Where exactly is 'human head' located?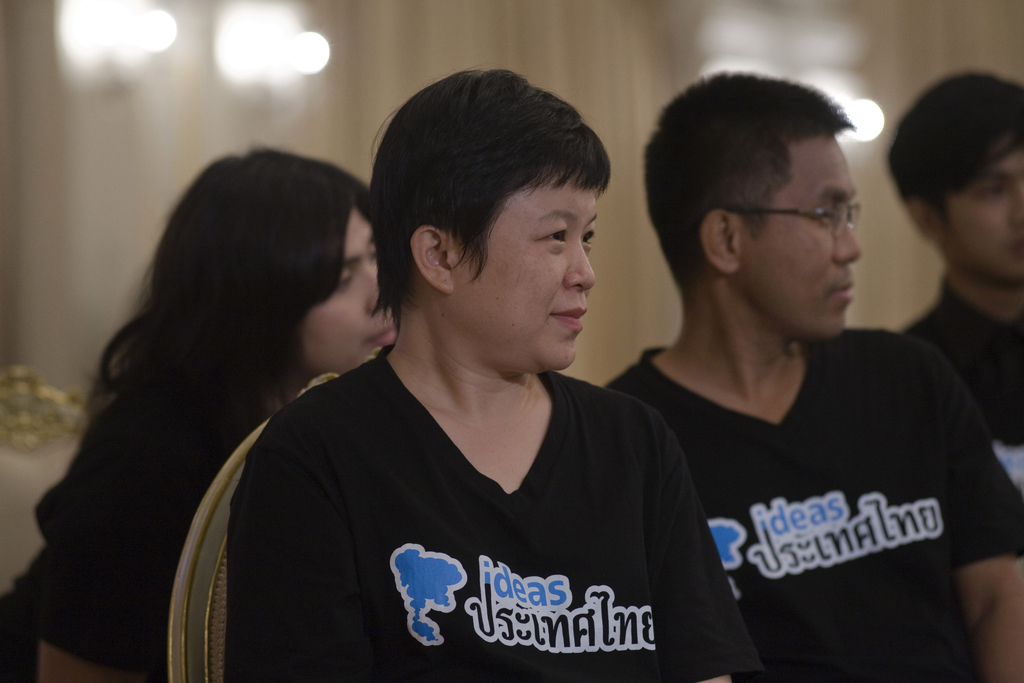
Its bounding box is 884,68,1023,289.
